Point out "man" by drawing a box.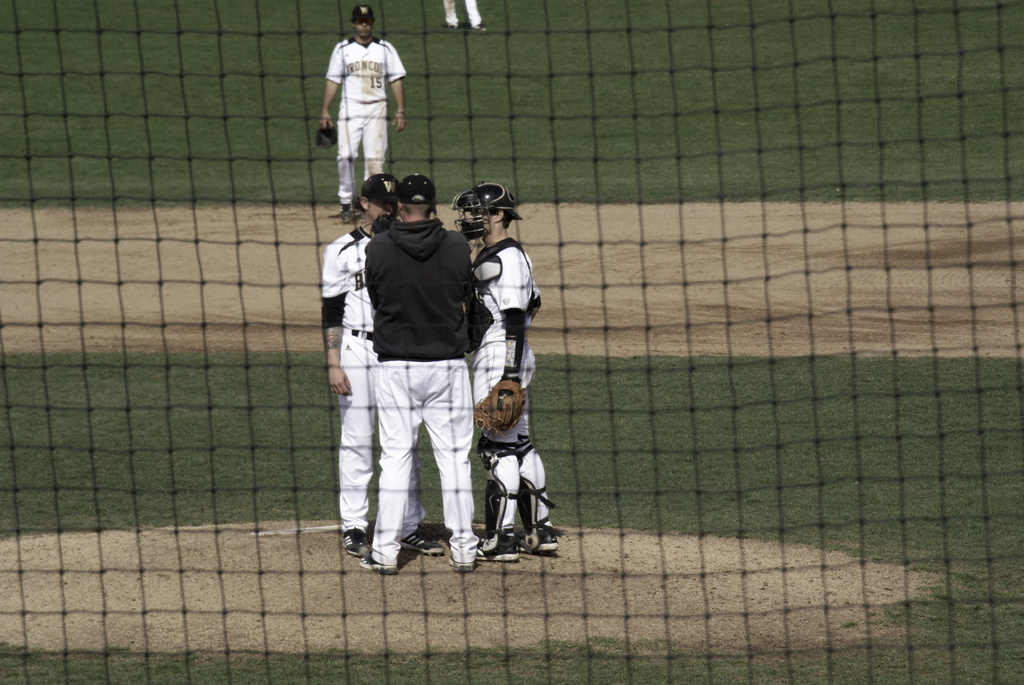
pyautogui.locateOnScreen(314, 10, 409, 219).
